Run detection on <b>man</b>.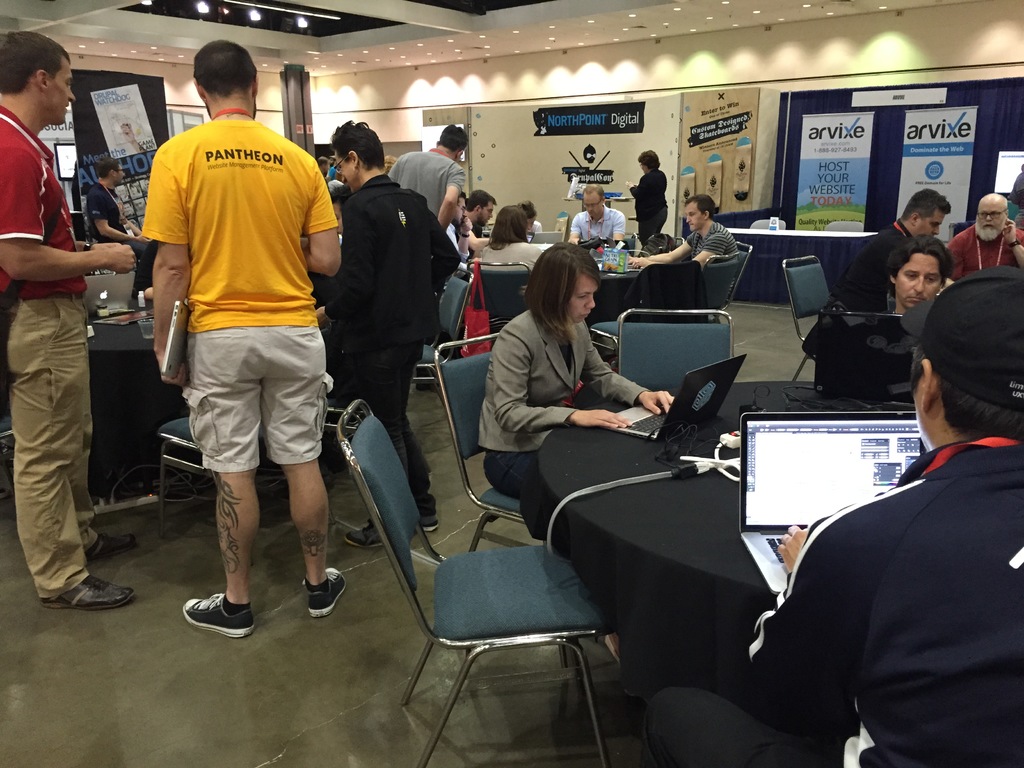
Result: box=[625, 195, 738, 273].
